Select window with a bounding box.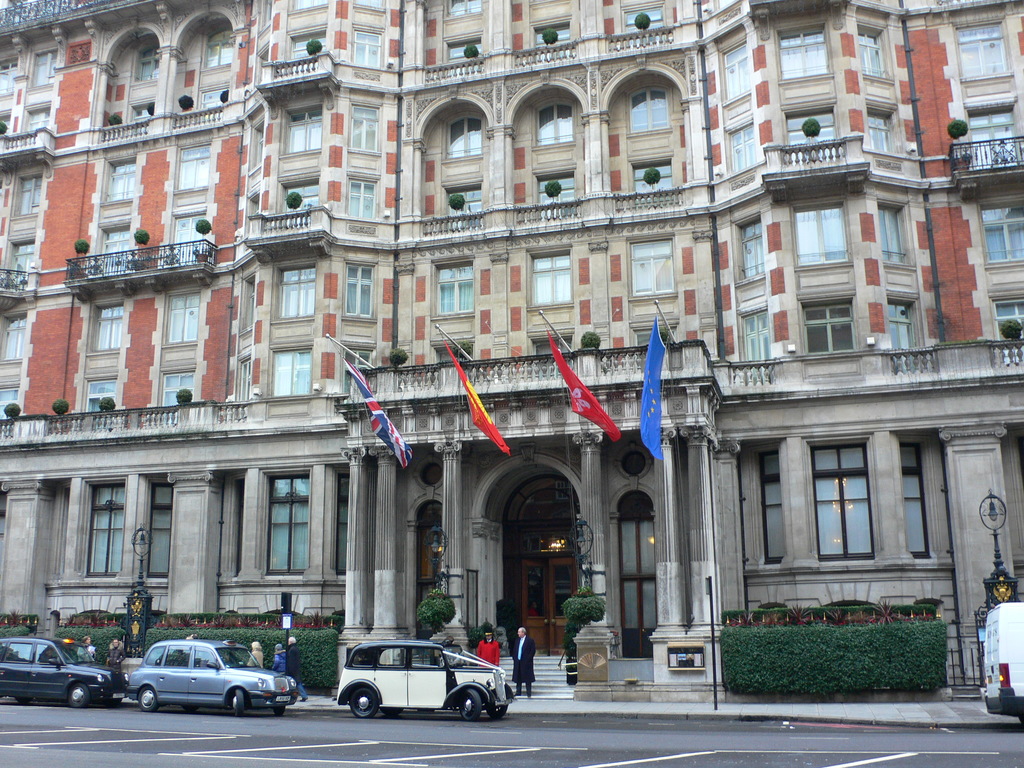
bbox=(101, 224, 136, 269).
